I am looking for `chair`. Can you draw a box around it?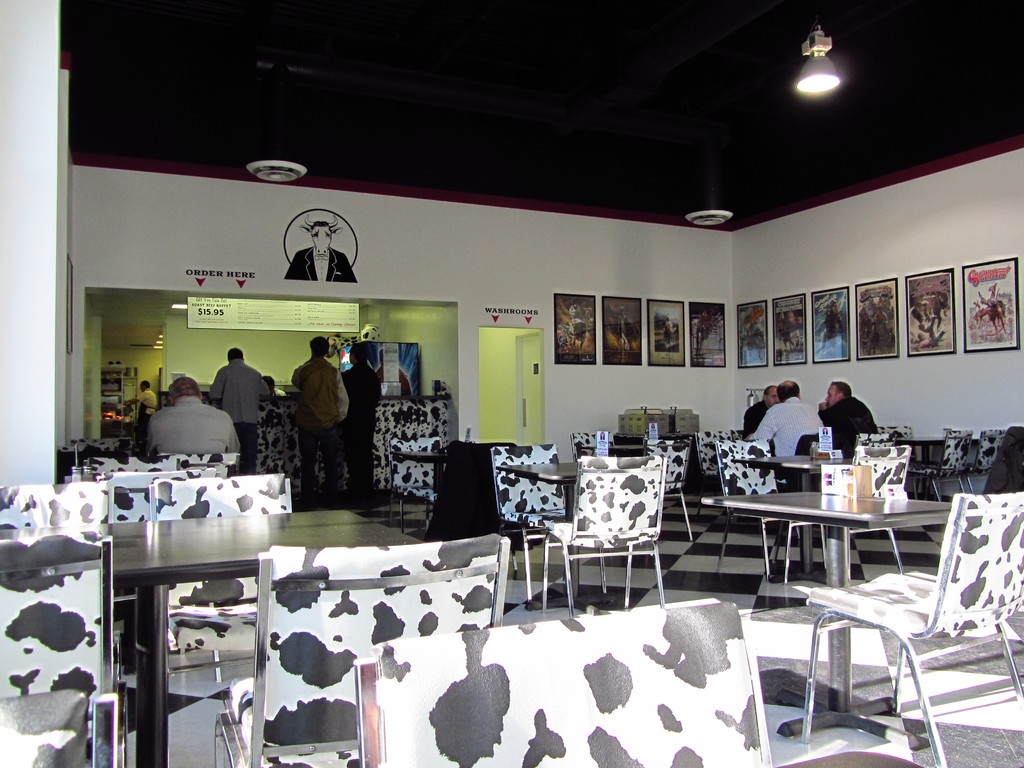
Sure, the bounding box is 572,430,613,459.
